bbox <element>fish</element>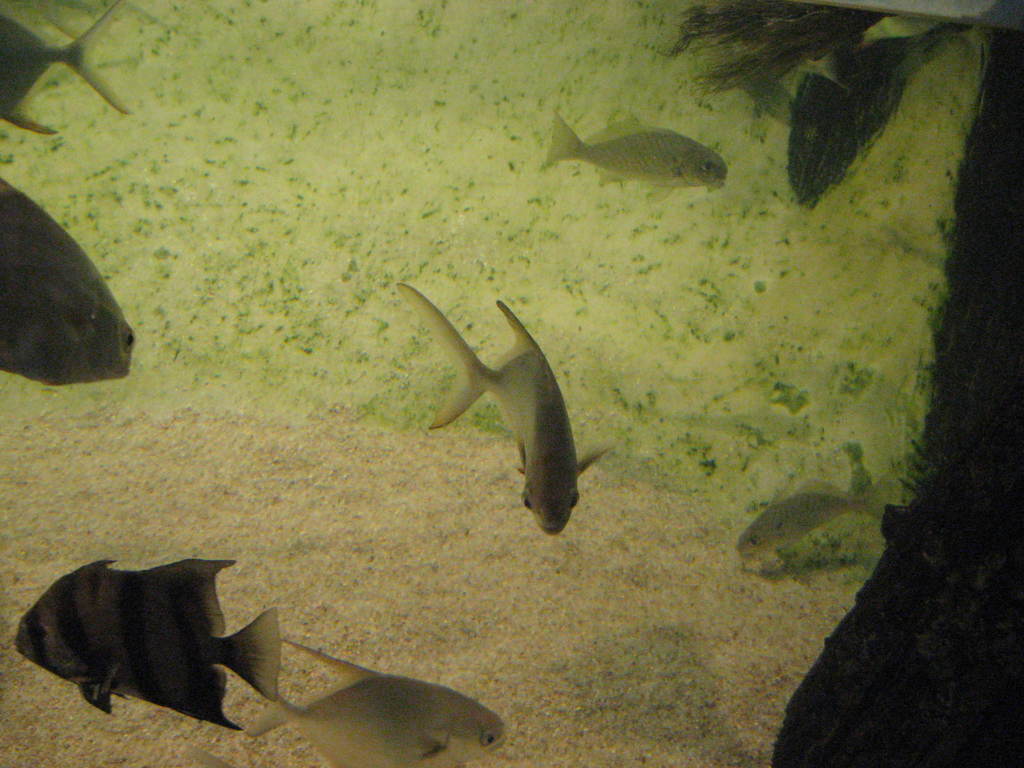
401, 284, 613, 536
